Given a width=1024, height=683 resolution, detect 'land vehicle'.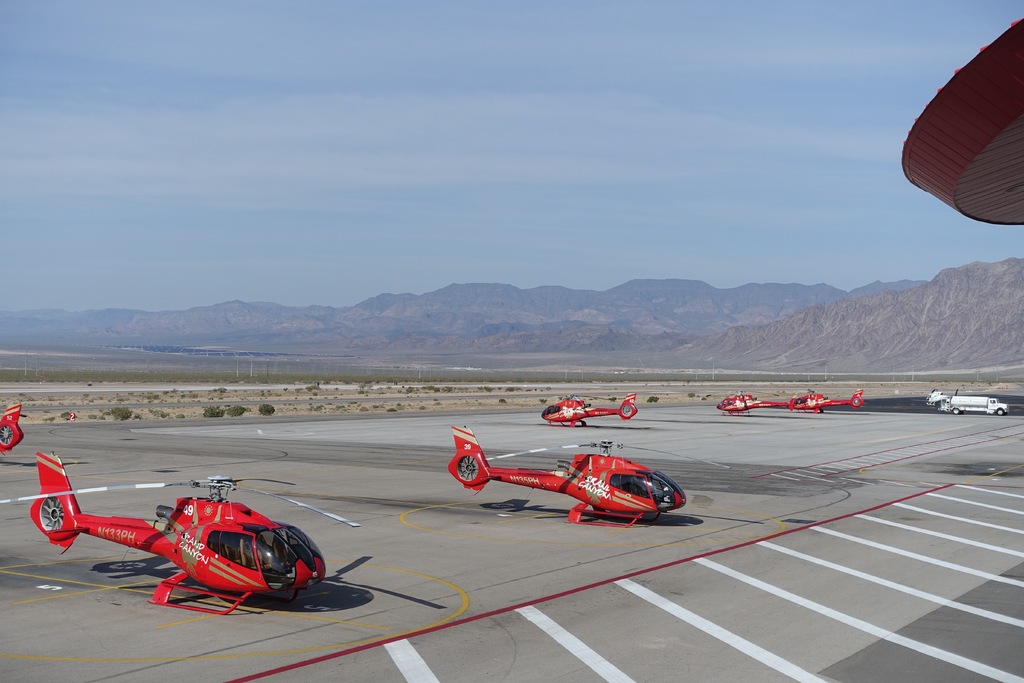
locate(943, 393, 1009, 411).
